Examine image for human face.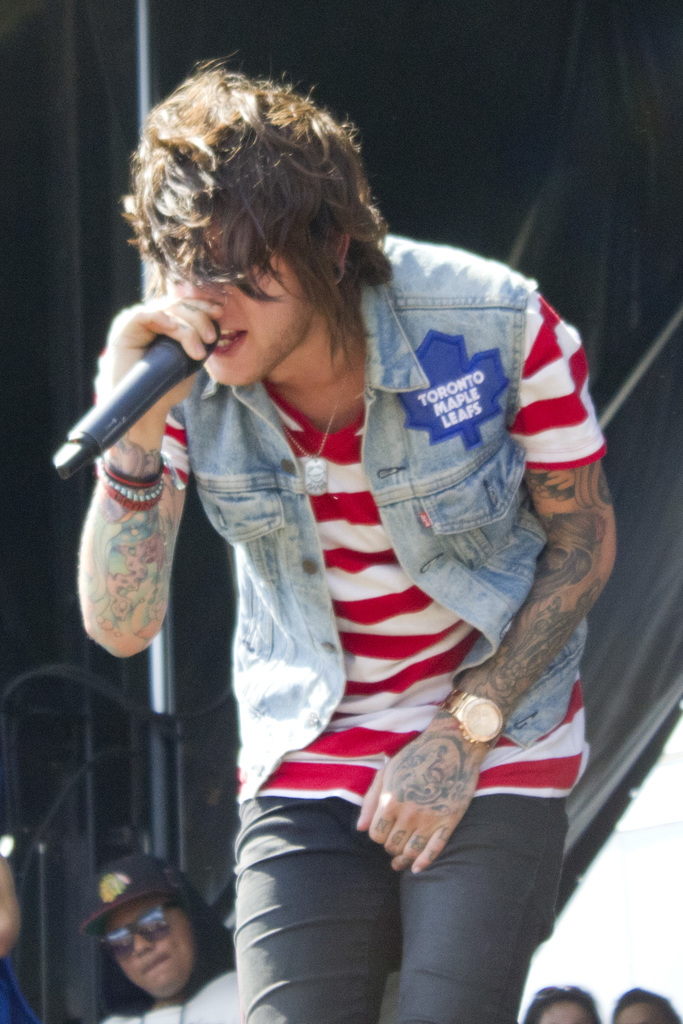
Examination result: bbox(611, 1002, 669, 1023).
